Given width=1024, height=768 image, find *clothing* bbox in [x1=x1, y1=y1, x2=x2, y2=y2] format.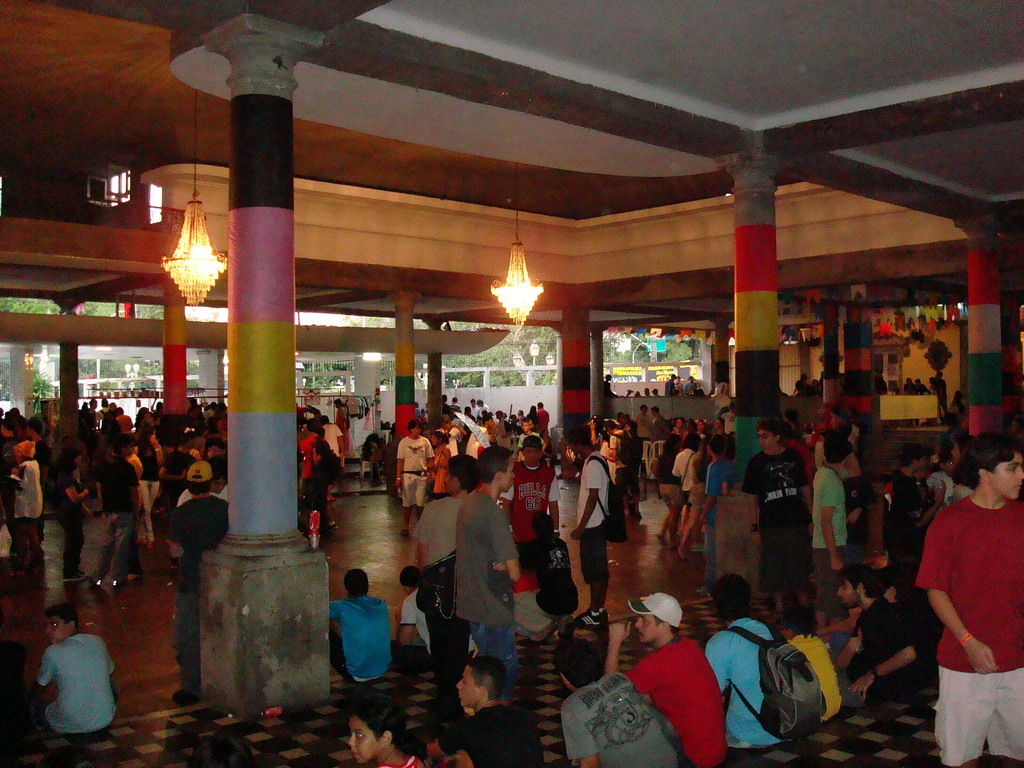
[x1=935, y1=378, x2=950, y2=416].
